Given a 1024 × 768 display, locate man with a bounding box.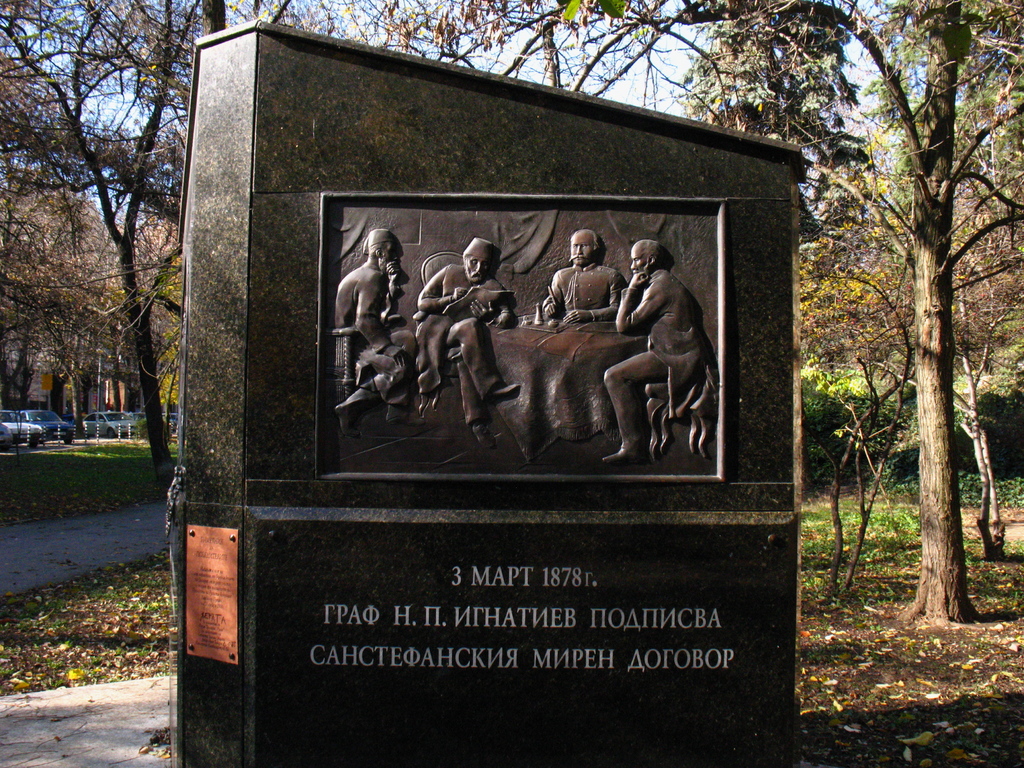
Located: locate(416, 234, 525, 458).
